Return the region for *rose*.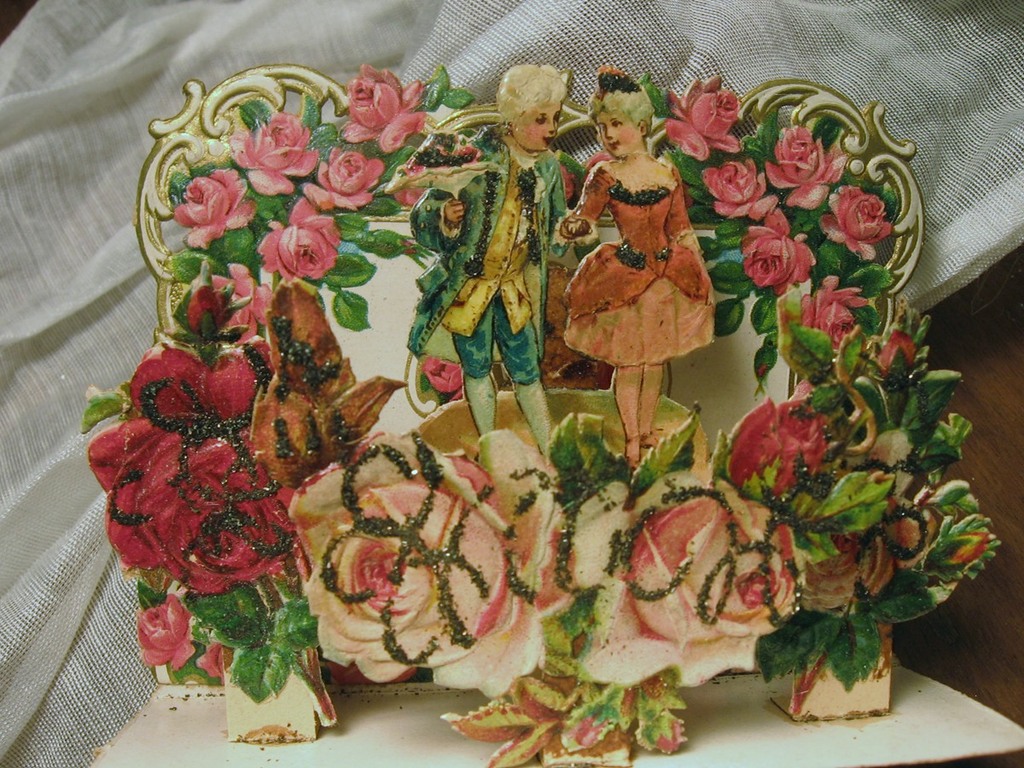
box(87, 345, 297, 595).
